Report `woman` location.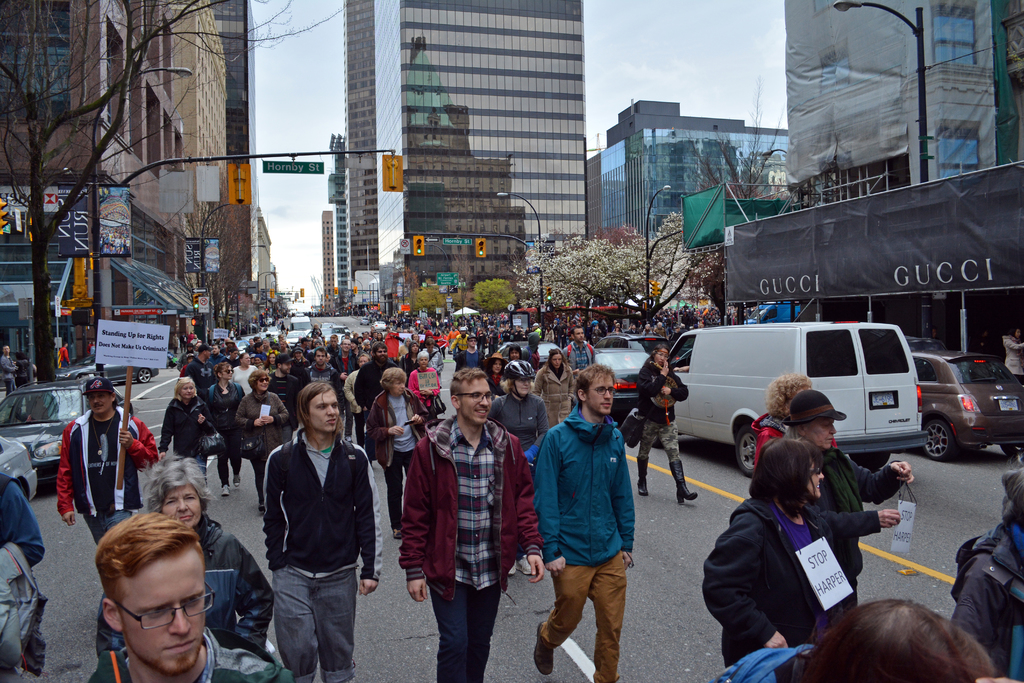
Report: BBox(749, 378, 847, 470).
